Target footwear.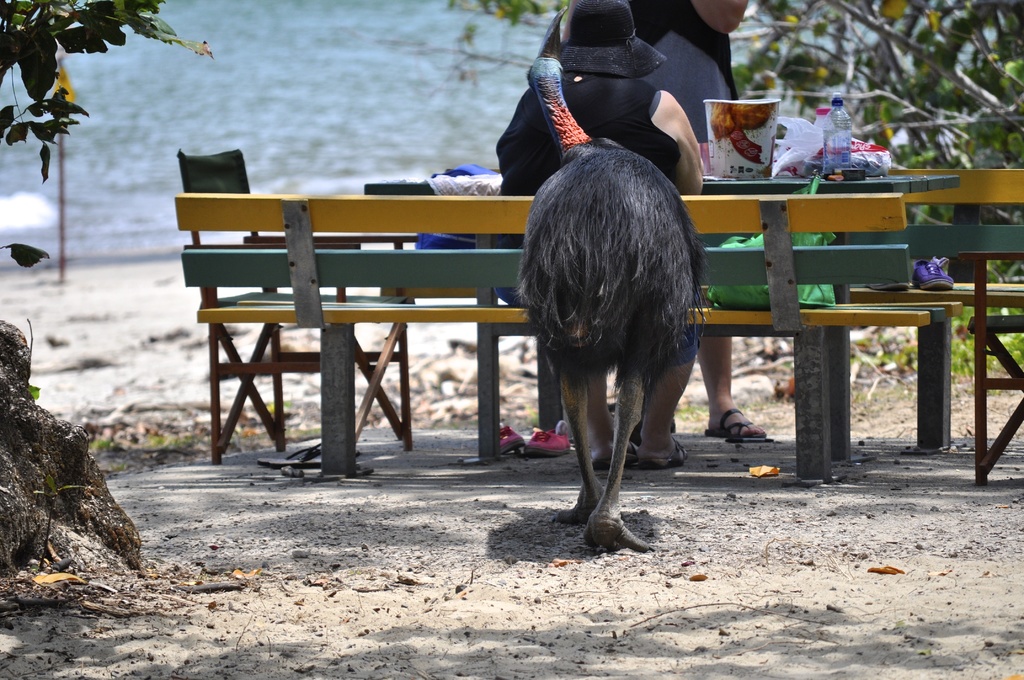
Target region: x1=703, y1=403, x2=769, y2=444.
